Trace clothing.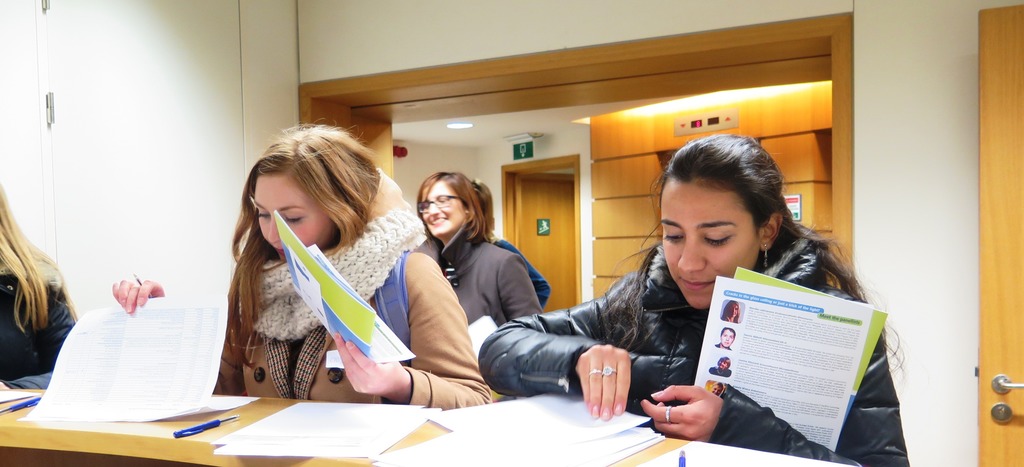
Traced to rect(556, 197, 902, 446).
